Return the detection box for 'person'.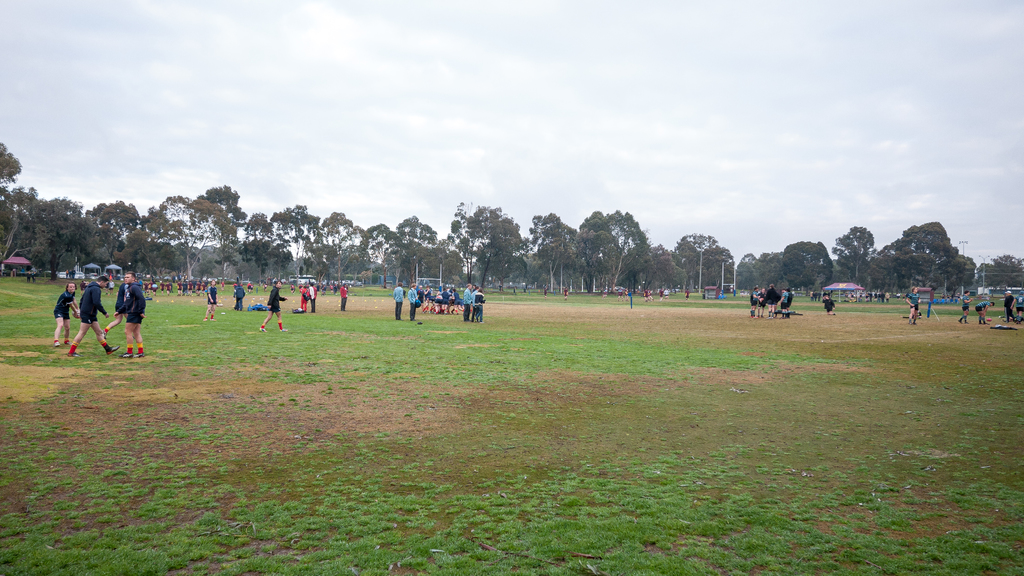
(left=337, top=284, right=349, bottom=312).
